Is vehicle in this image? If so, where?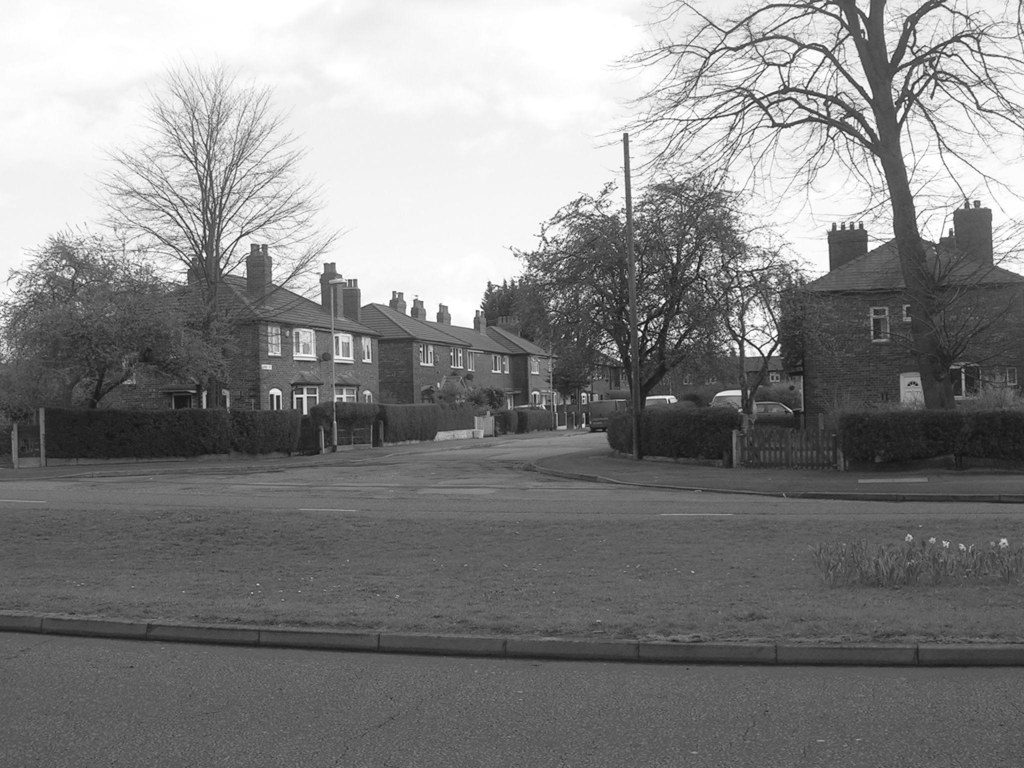
Yes, at rect(641, 387, 680, 404).
